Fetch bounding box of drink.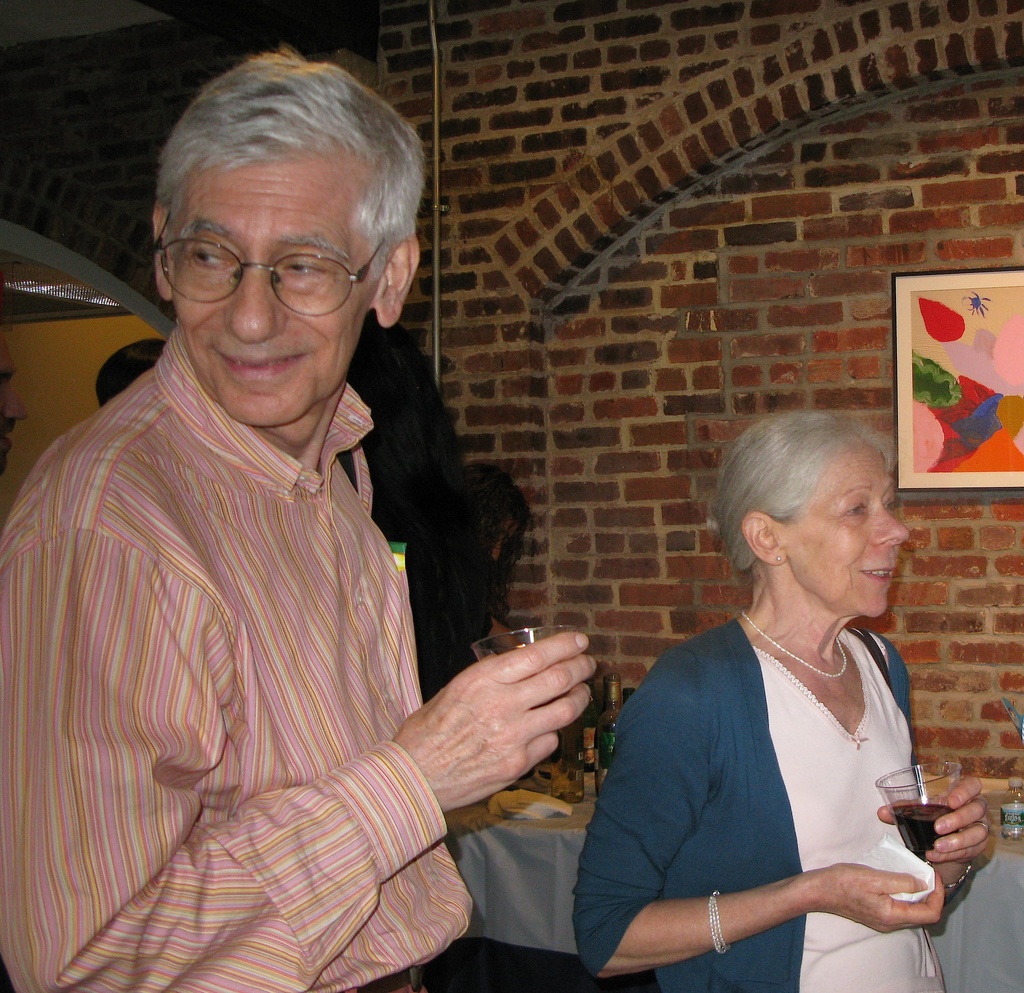
Bbox: <bbox>893, 805, 961, 850</bbox>.
